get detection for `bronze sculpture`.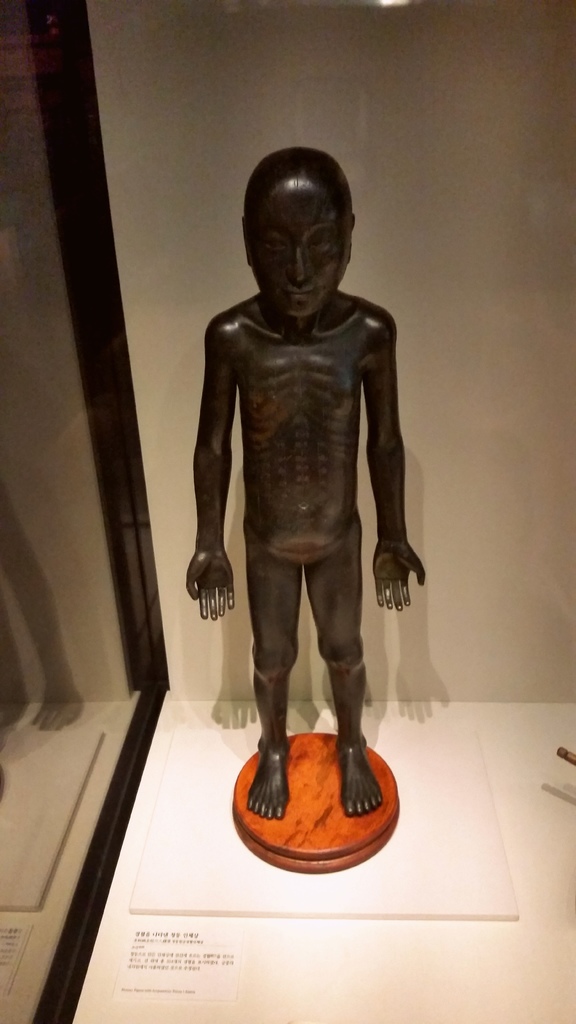
Detection: [left=183, top=141, right=427, bottom=801].
